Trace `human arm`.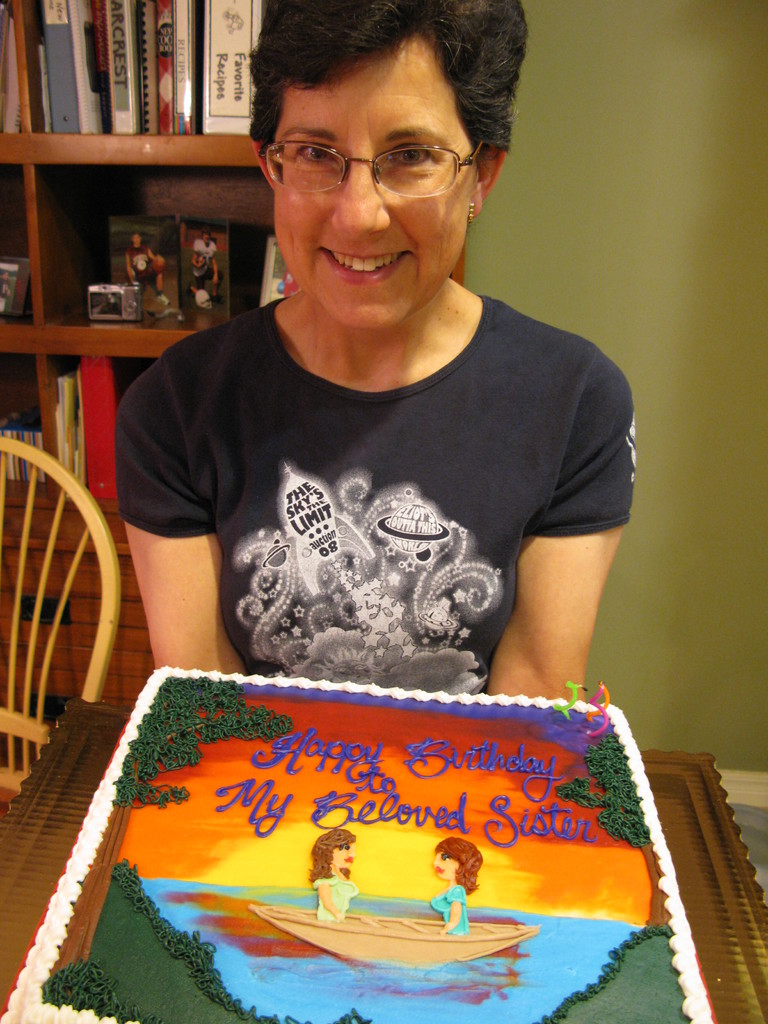
Traced to <region>487, 367, 643, 713</region>.
